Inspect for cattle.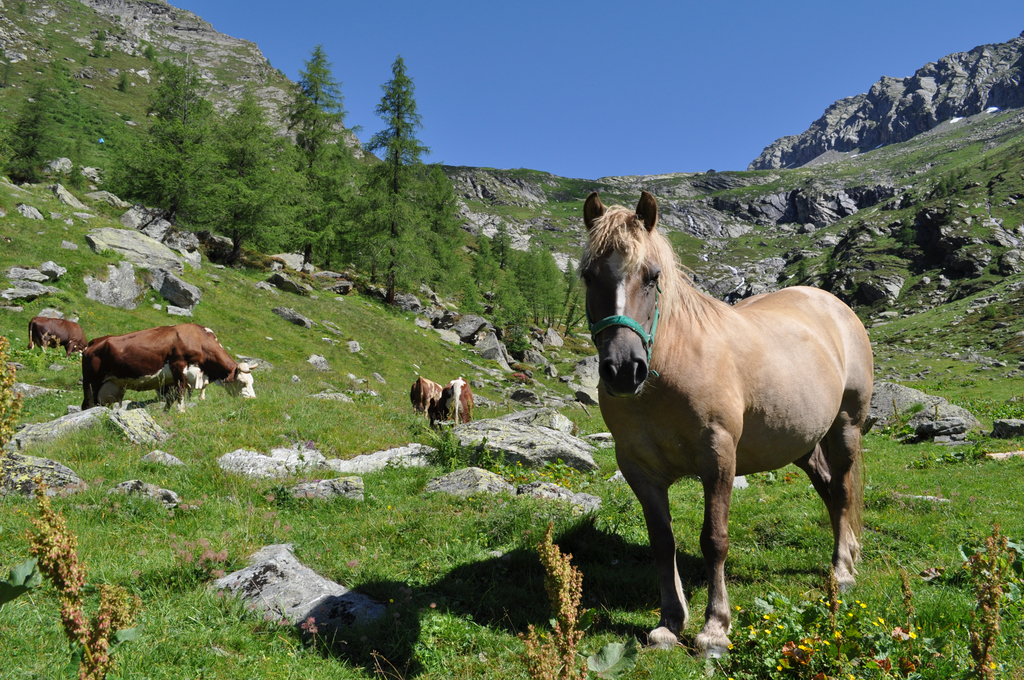
Inspection: locate(577, 187, 874, 669).
